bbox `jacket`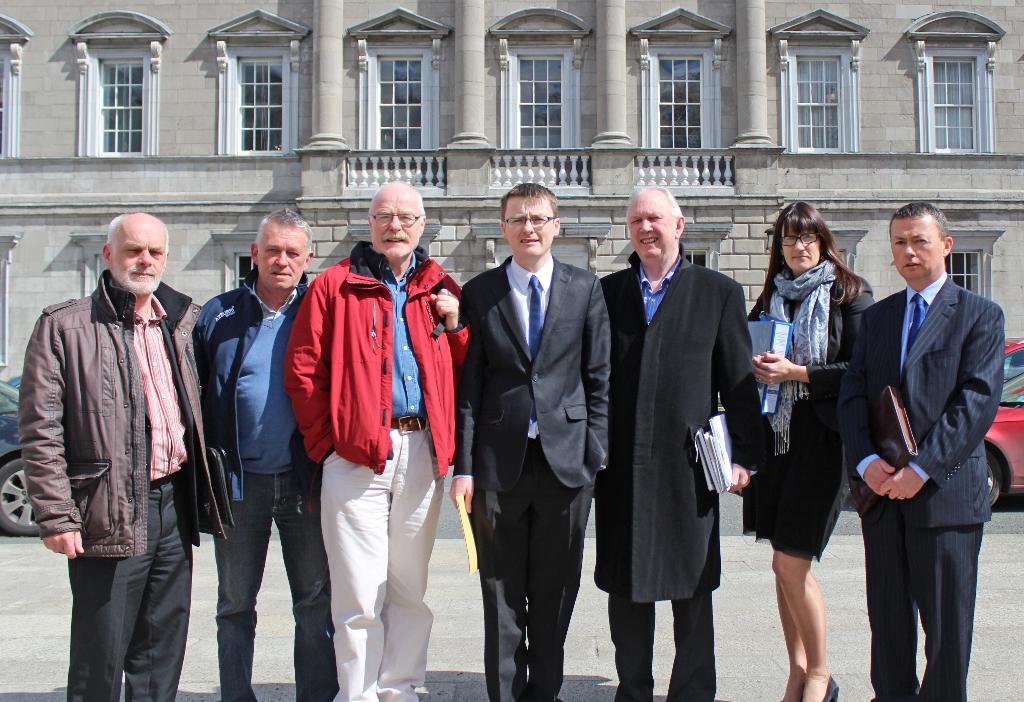
[left=15, top=266, right=249, bottom=568]
